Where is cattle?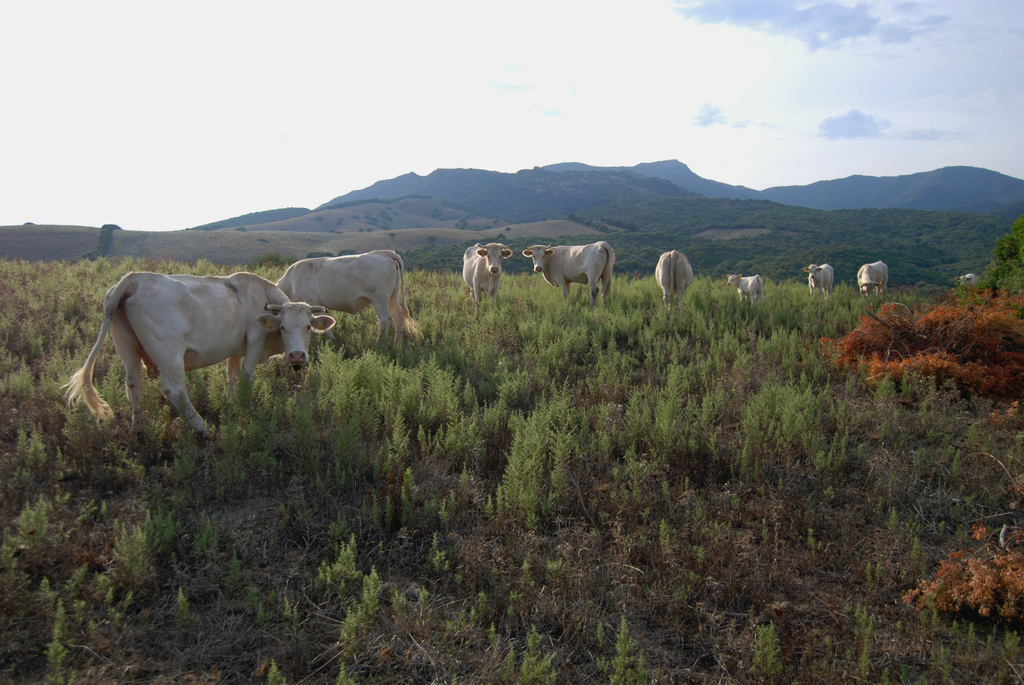
[797, 264, 836, 297].
